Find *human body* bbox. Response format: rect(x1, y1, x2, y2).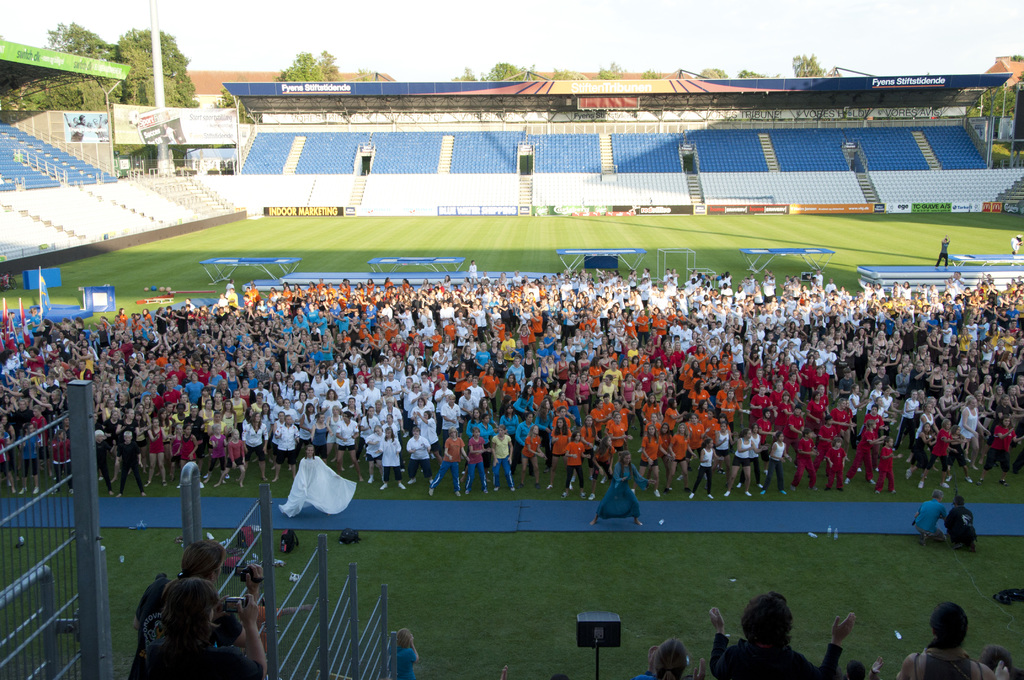
rect(765, 357, 775, 364).
